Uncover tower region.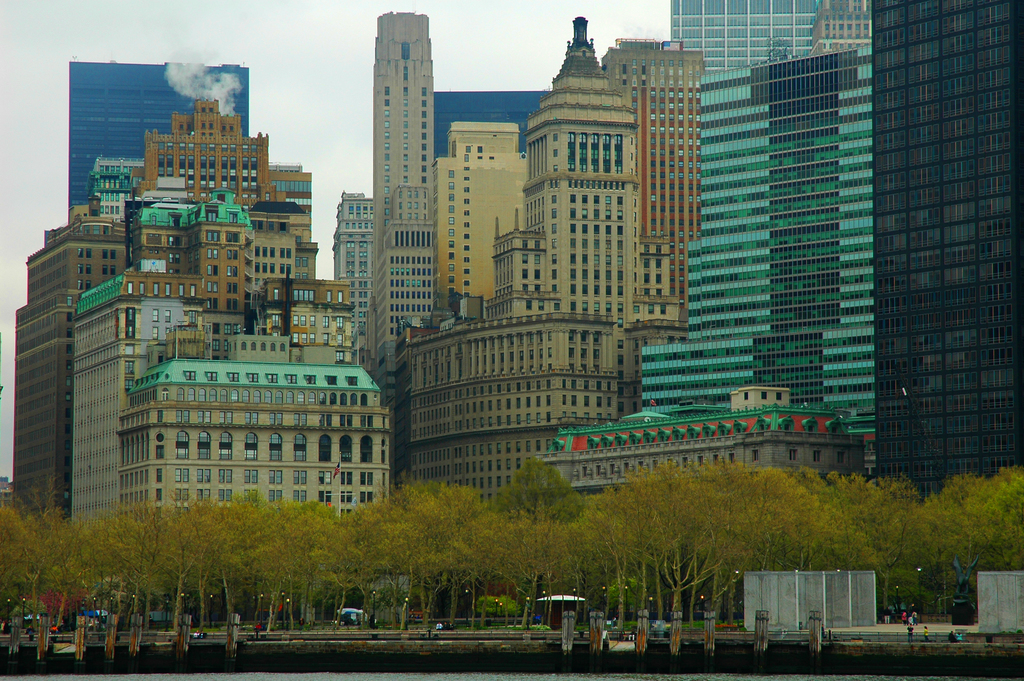
Uncovered: box(874, 0, 1020, 481).
